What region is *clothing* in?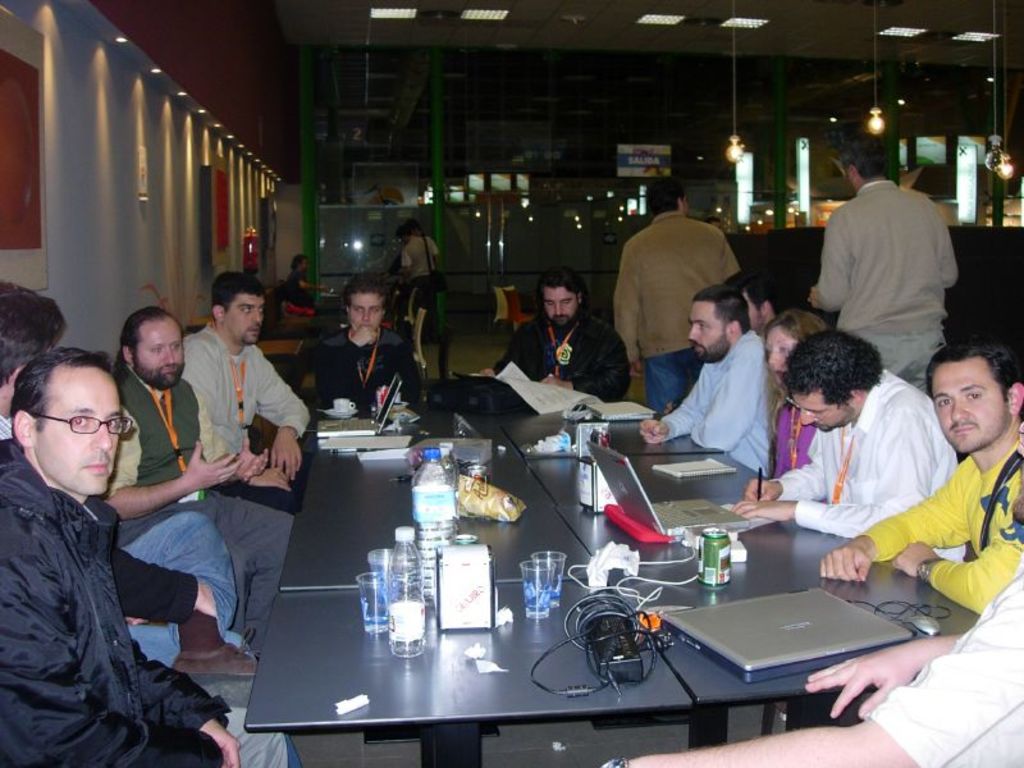
662/326/769/471.
